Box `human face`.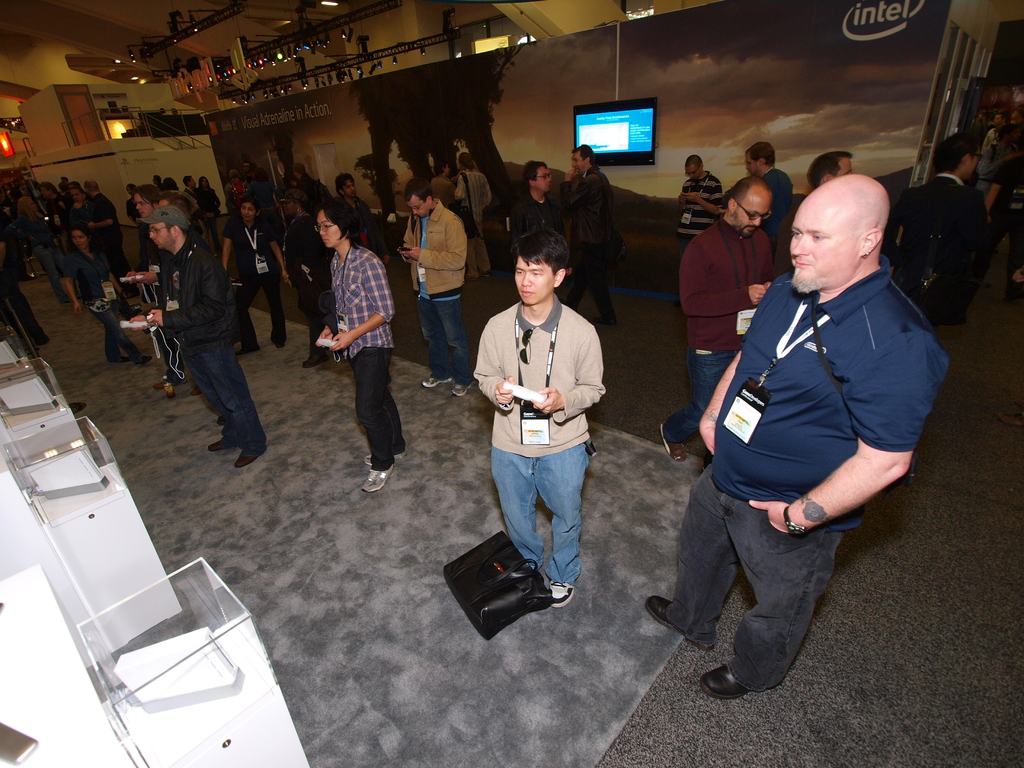
select_region(993, 114, 1001, 125).
